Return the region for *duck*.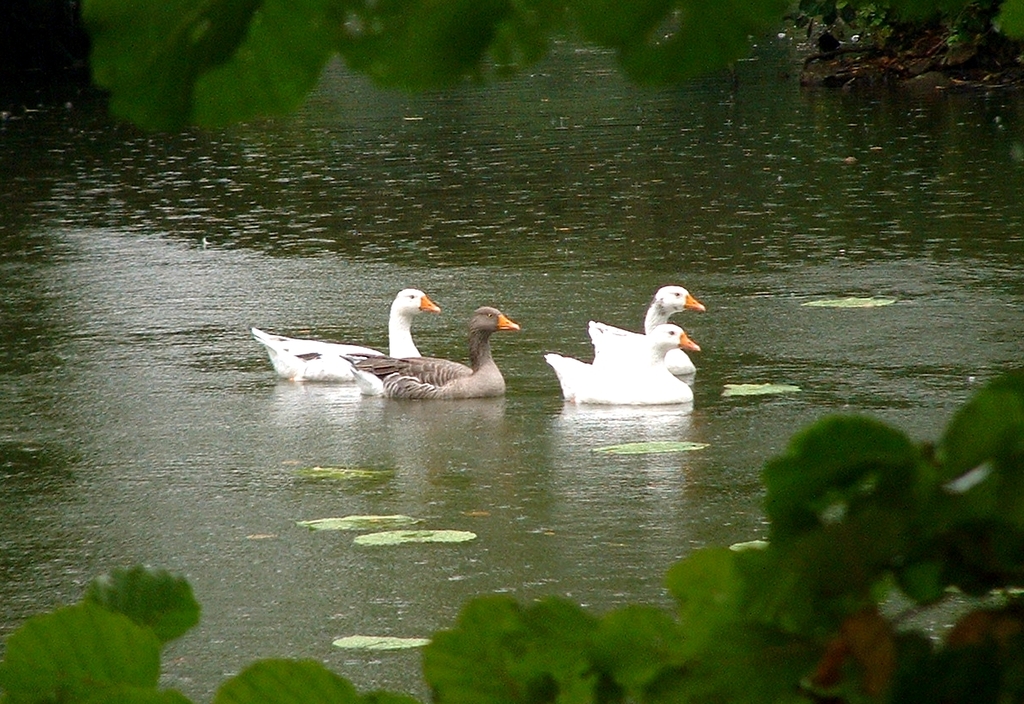
<region>586, 281, 709, 370</region>.
